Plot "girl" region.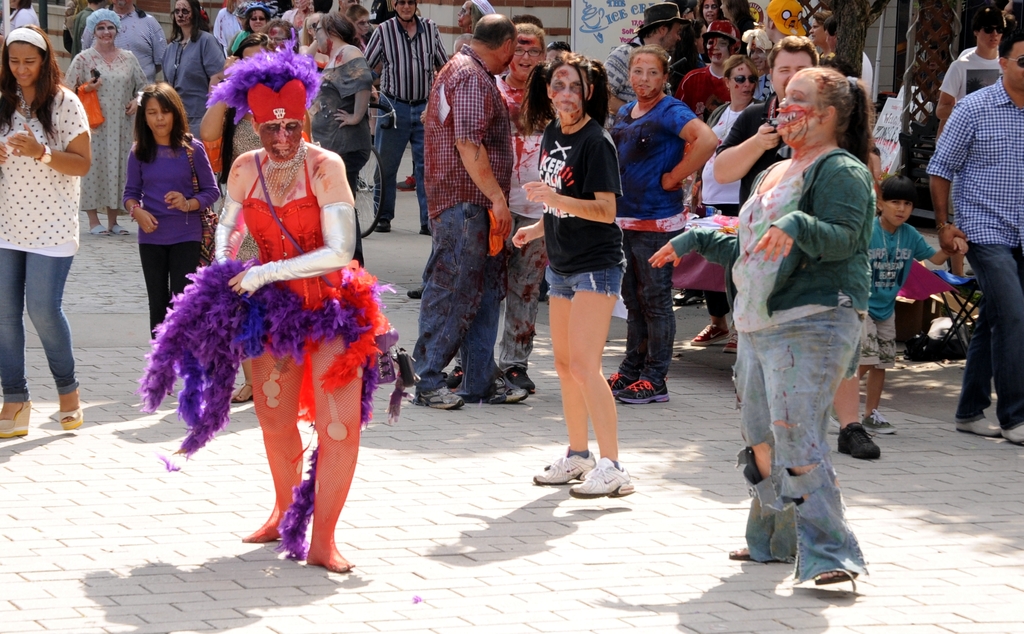
Plotted at bbox=(511, 55, 638, 500).
